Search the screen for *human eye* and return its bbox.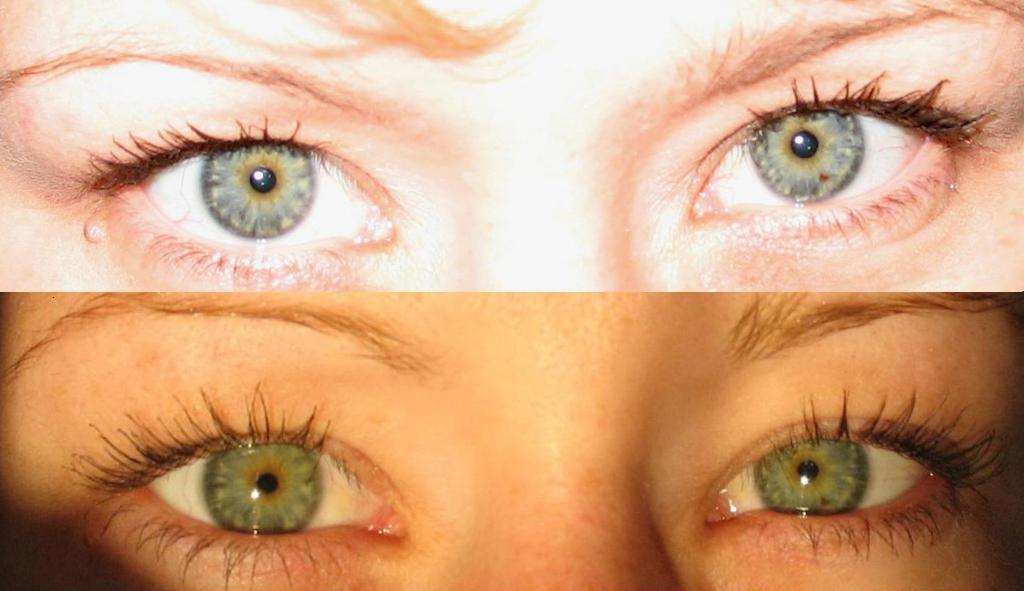
Found: (x1=699, y1=386, x2=1003, y2=575).
